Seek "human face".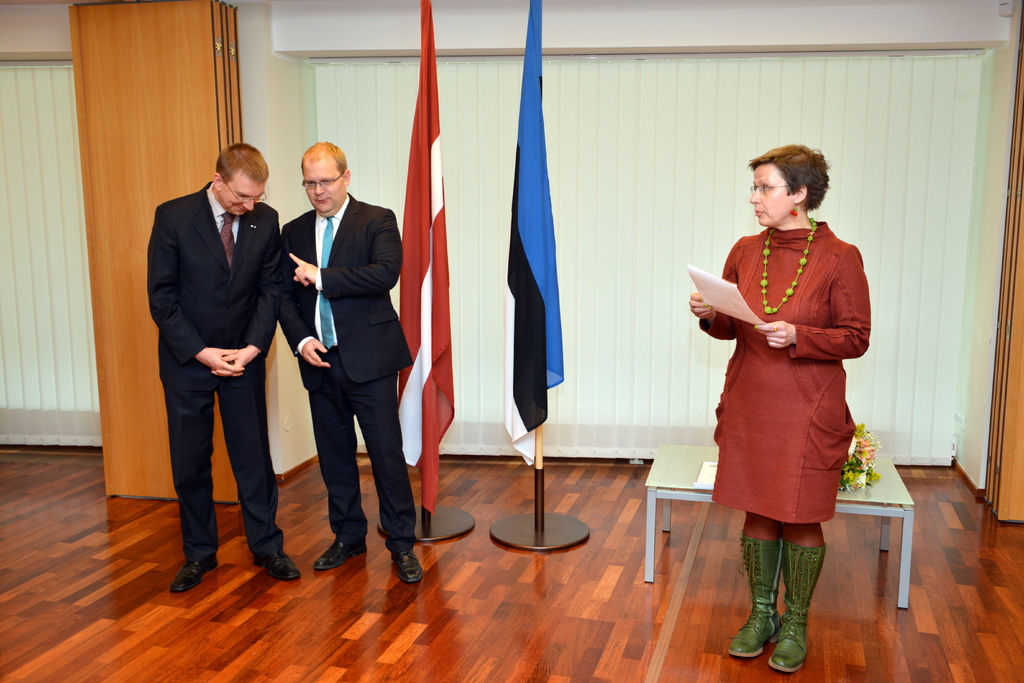
box=[748, 165, 794, 227].
